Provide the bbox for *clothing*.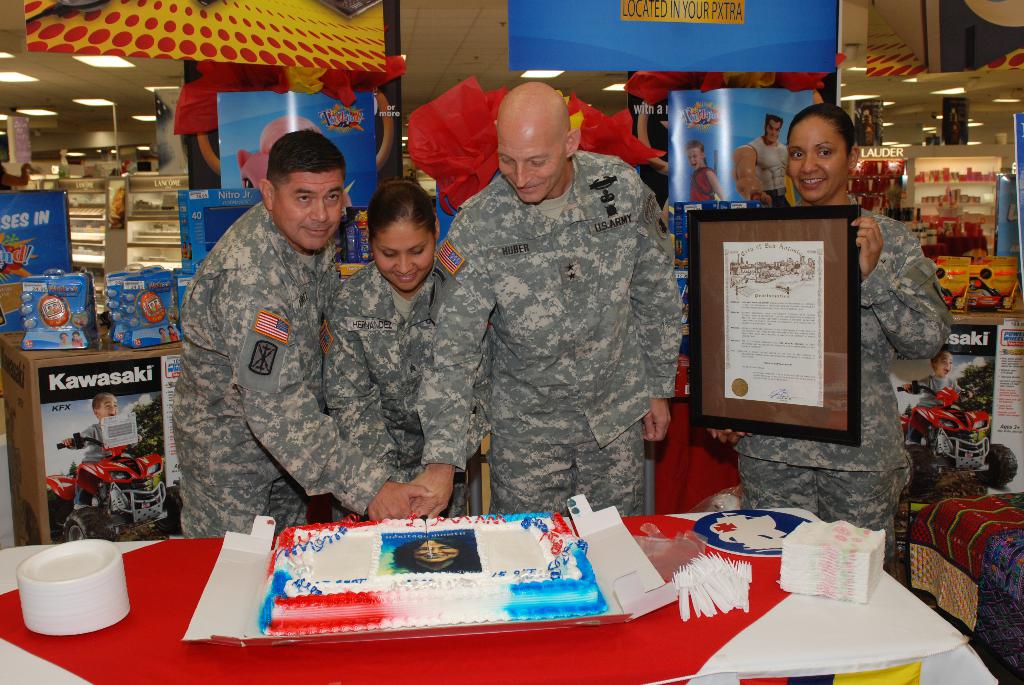
423 108 700 533.
